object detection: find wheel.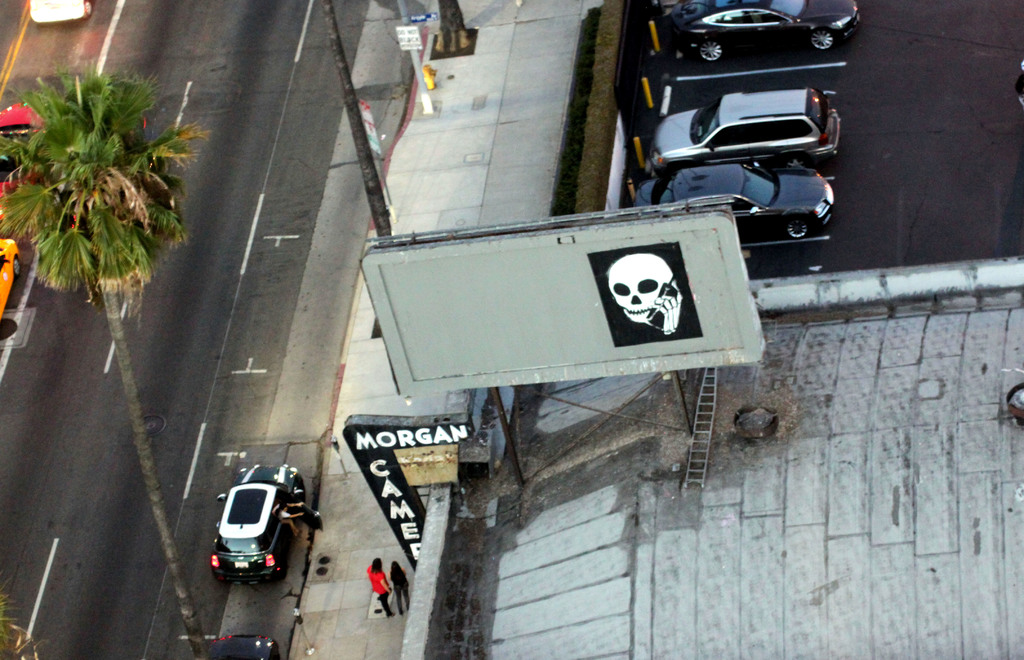
<region>812, 26, 832, 48</region>.
